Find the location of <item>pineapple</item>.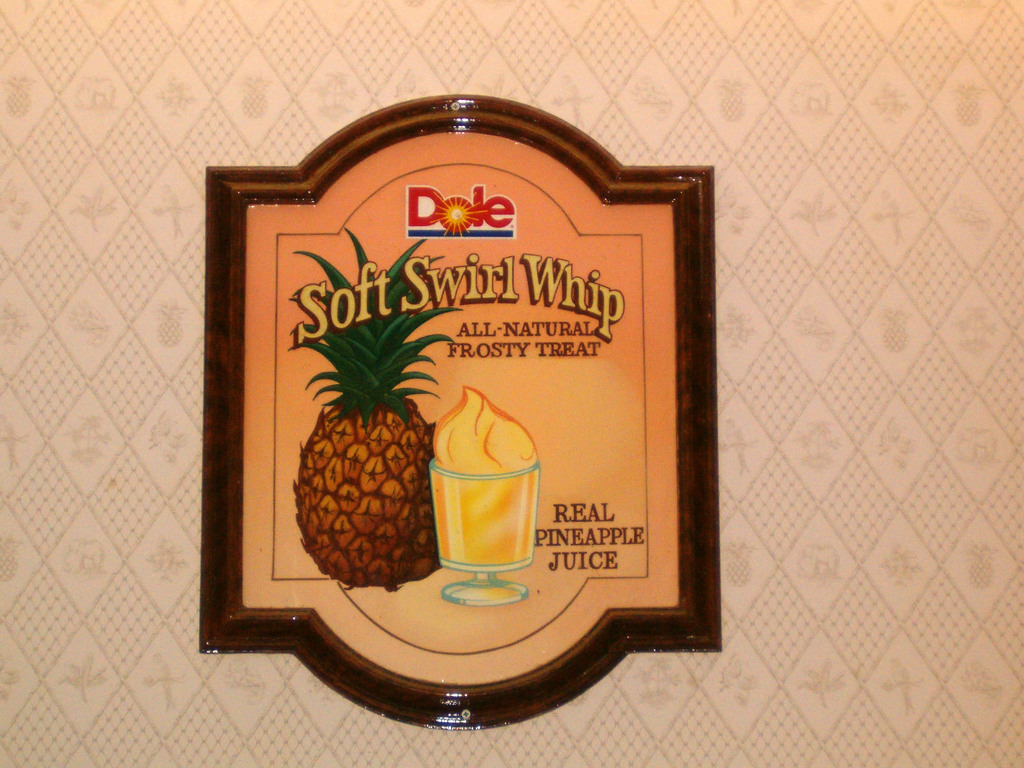
Location: (285, 225, 463, 589).
